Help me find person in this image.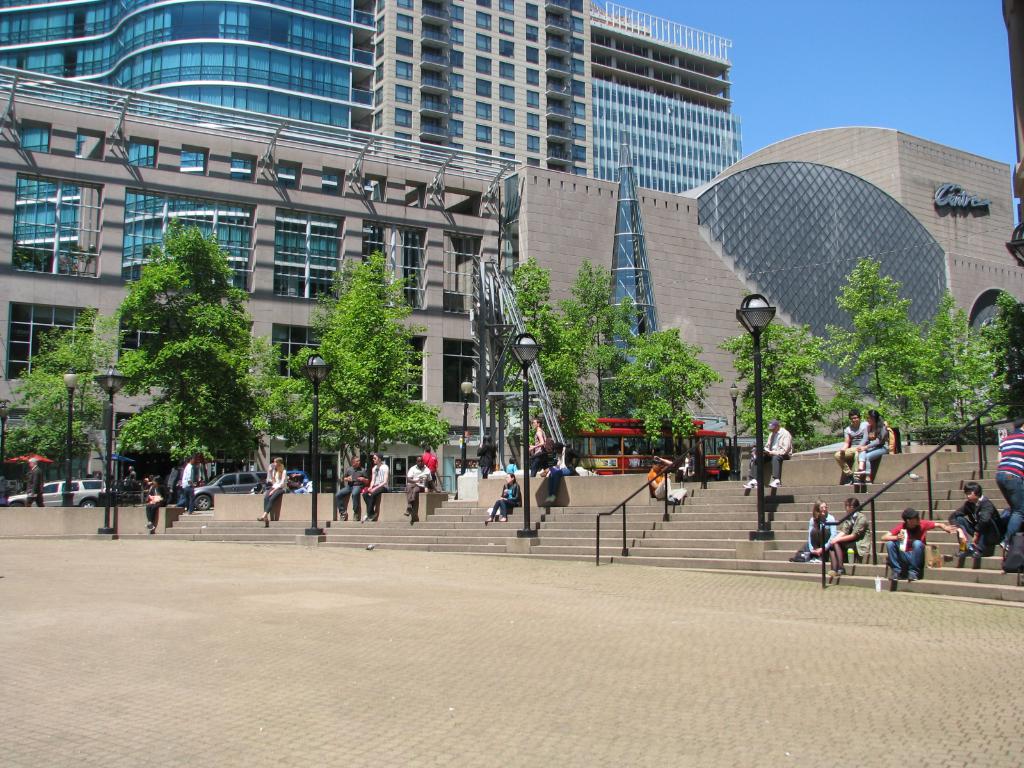
Found it: pyautogui.locateOnScreen(742, 420, 791, 491).
